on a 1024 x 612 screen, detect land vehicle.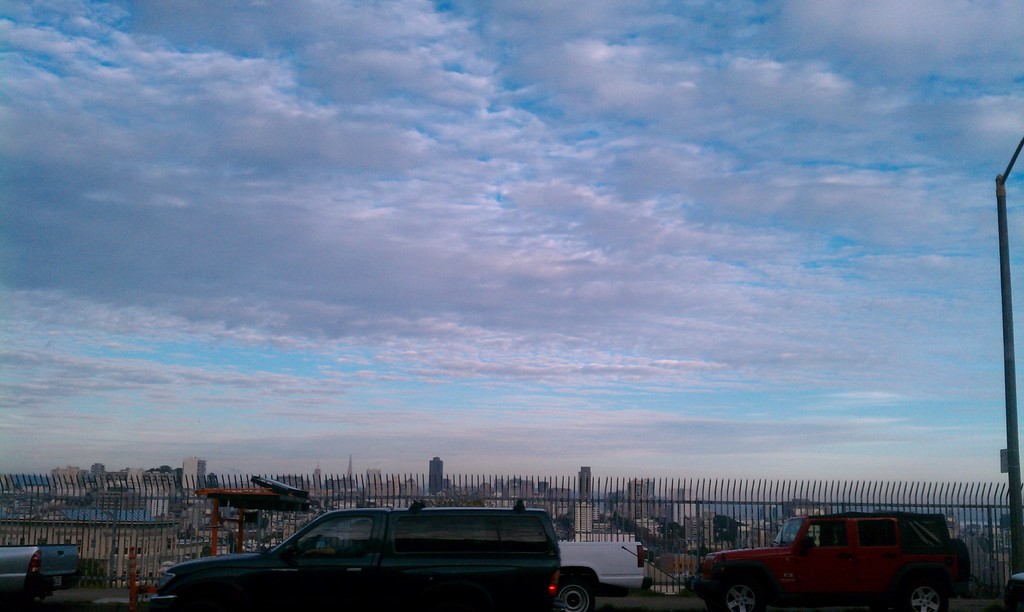
x1=0, y1=547, x2=88, y2=611.
